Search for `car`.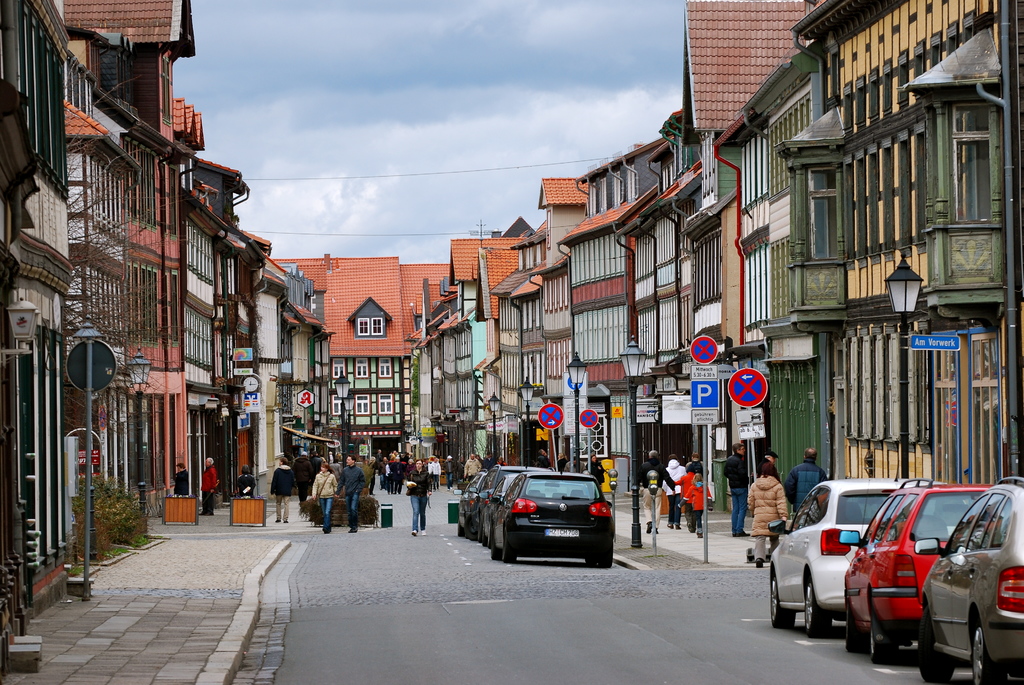
Found at (476,457,551,539).
